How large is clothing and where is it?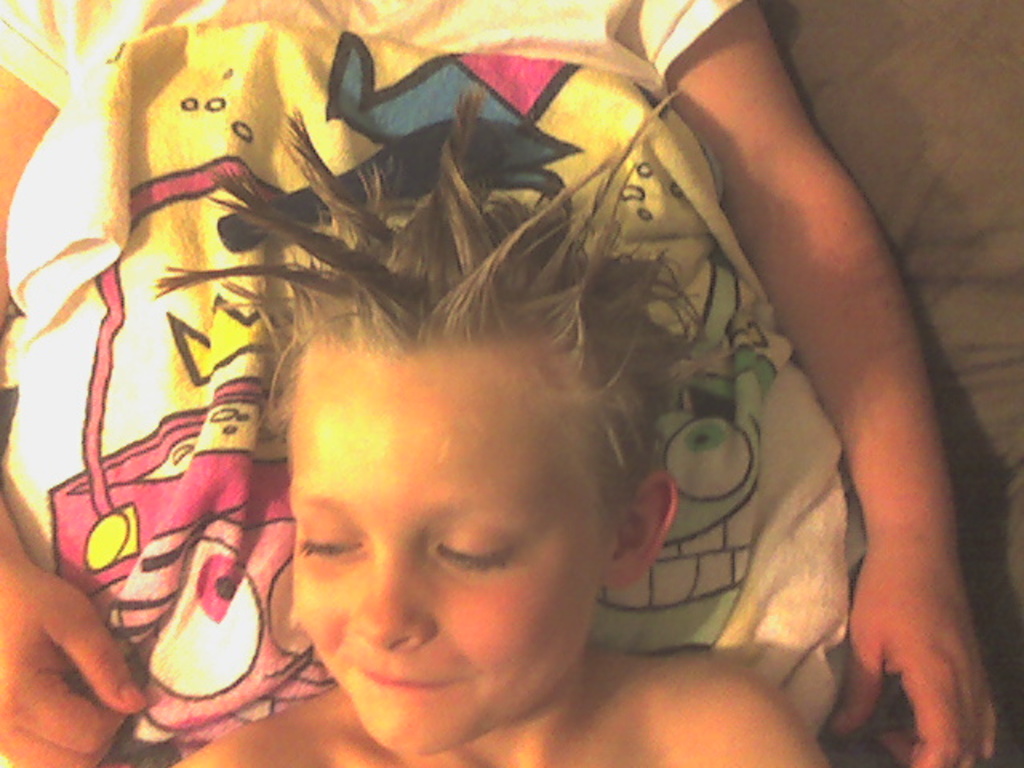
Bounding box: 0:0:867:760.
